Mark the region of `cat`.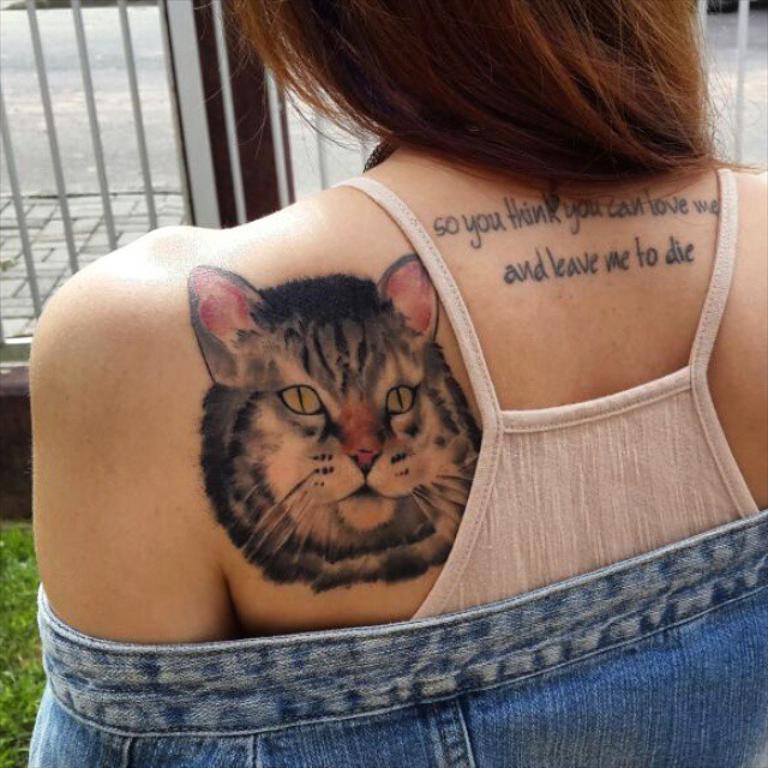
Region: 185,253,490,594.
